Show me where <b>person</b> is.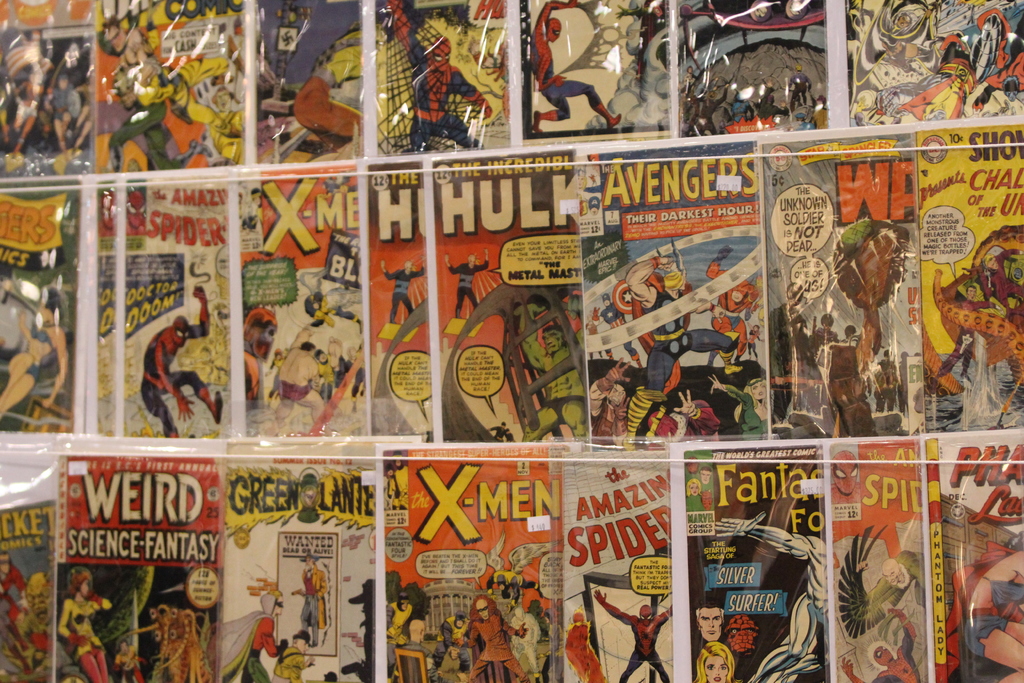
<b>person</b> is at x1=585 y1=361 x2=635 y2=436.
